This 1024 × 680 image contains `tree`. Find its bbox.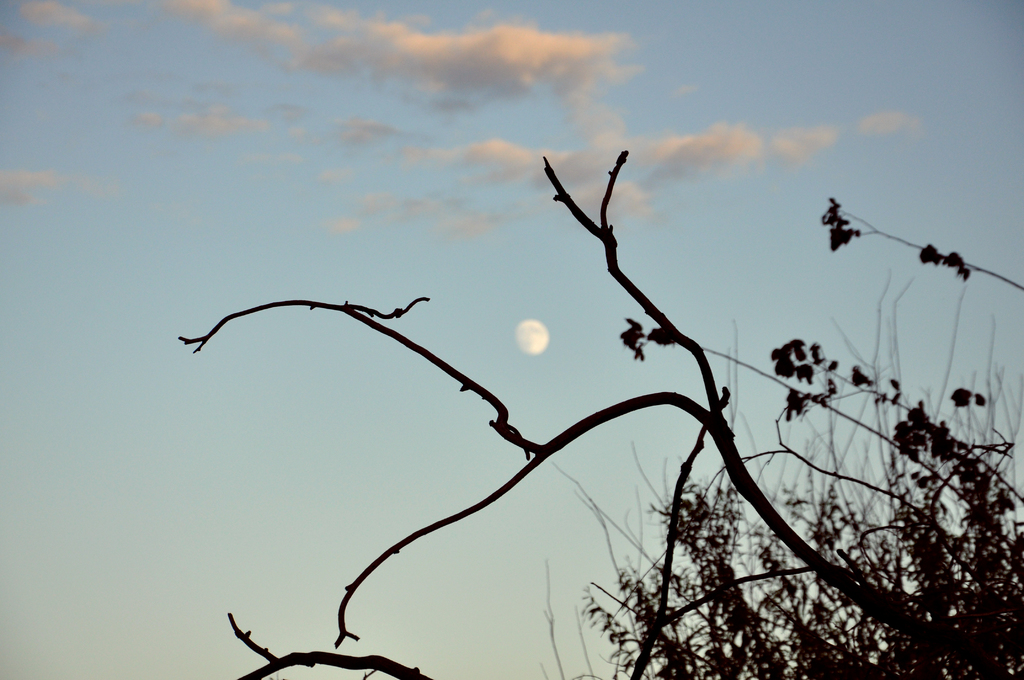
(x1=171, y1=145, x2=1023, y2=679).
